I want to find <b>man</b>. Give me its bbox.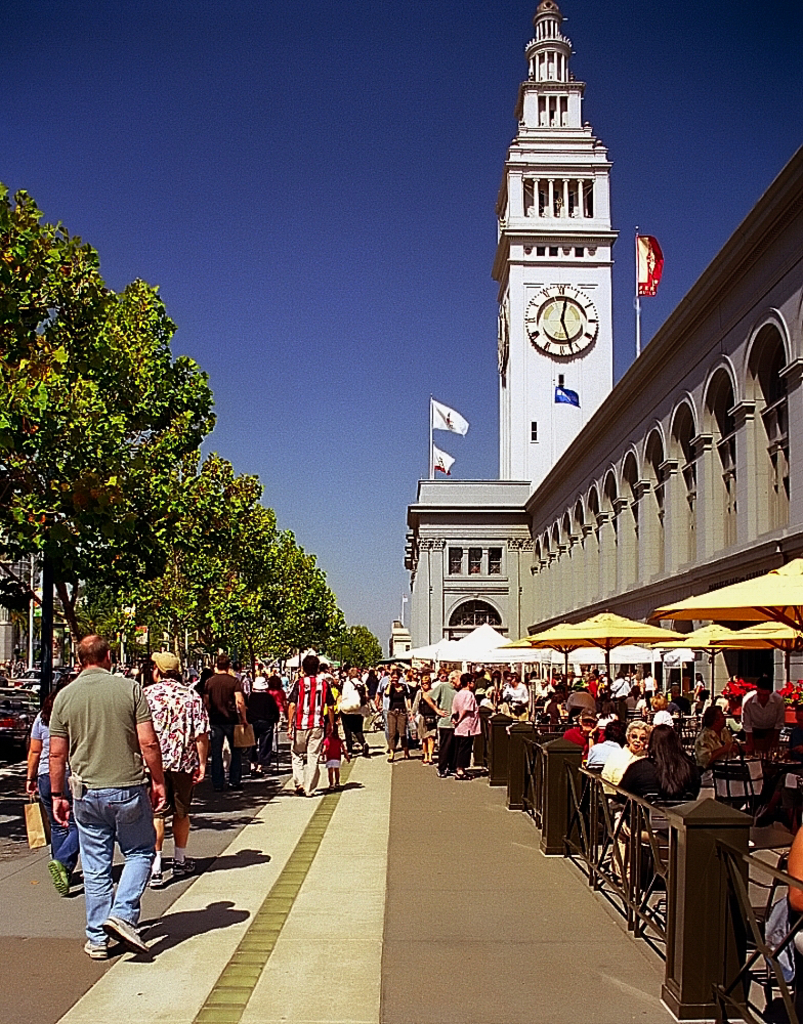
(49, 634, 173, 961).
